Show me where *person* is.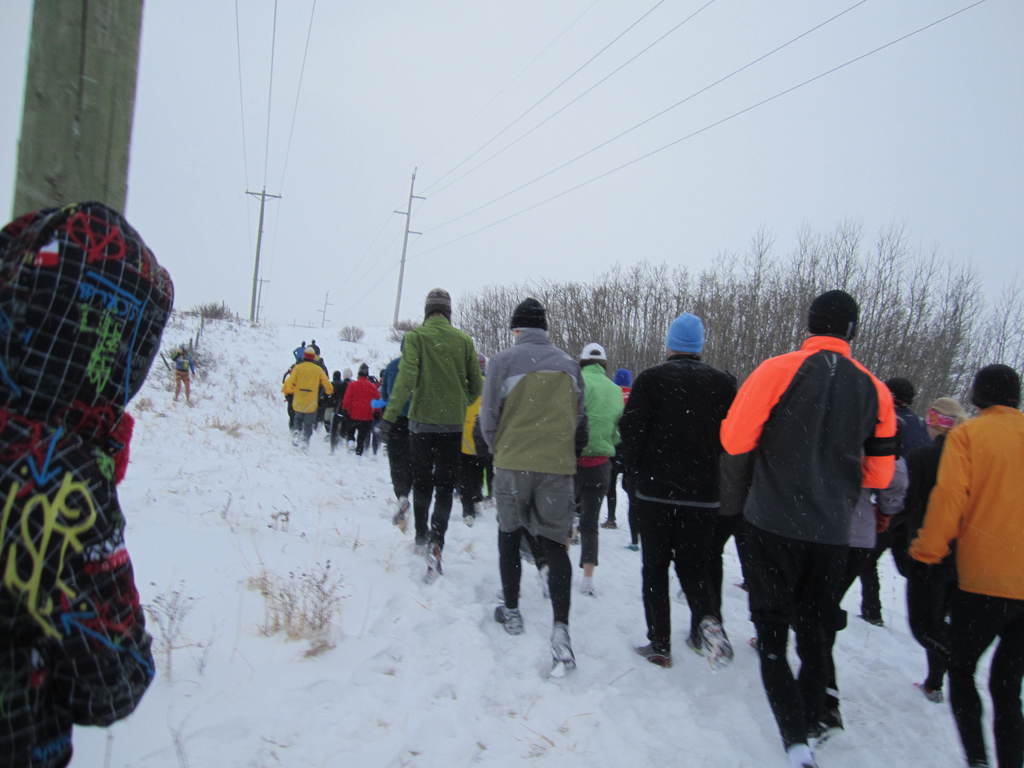
*person* is at pyautogui.locateOnScreen(374, 285, 484, 583).
